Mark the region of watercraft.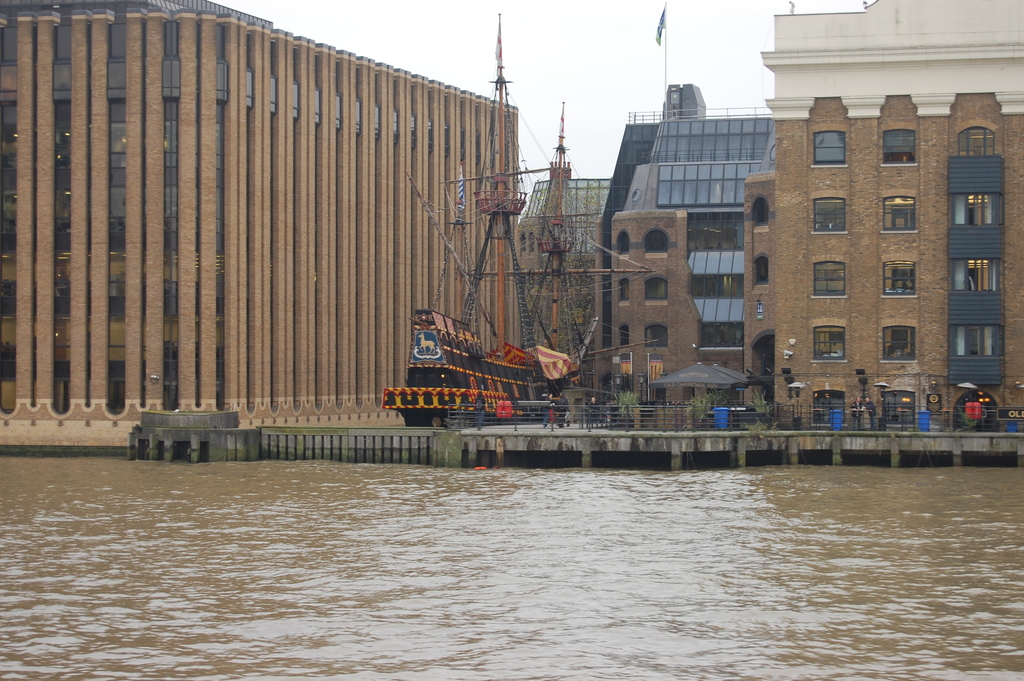
Region: bbox=(385, 15, 652, 422).
